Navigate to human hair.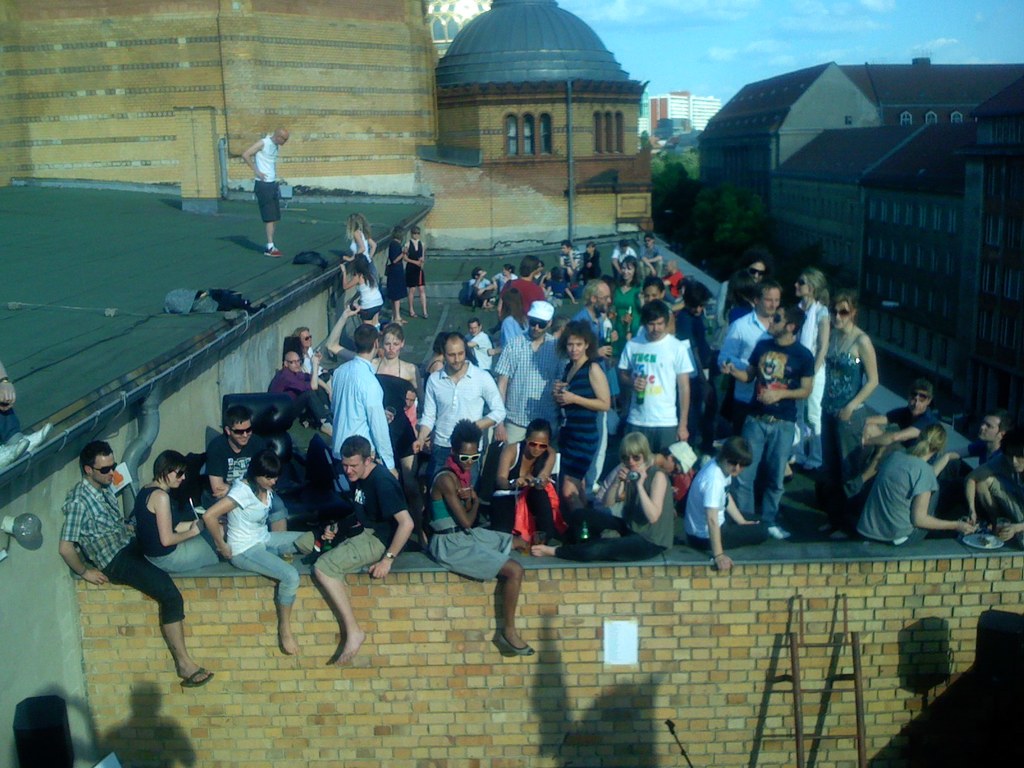
Navigation target: region(909, 422, 950, 460).
